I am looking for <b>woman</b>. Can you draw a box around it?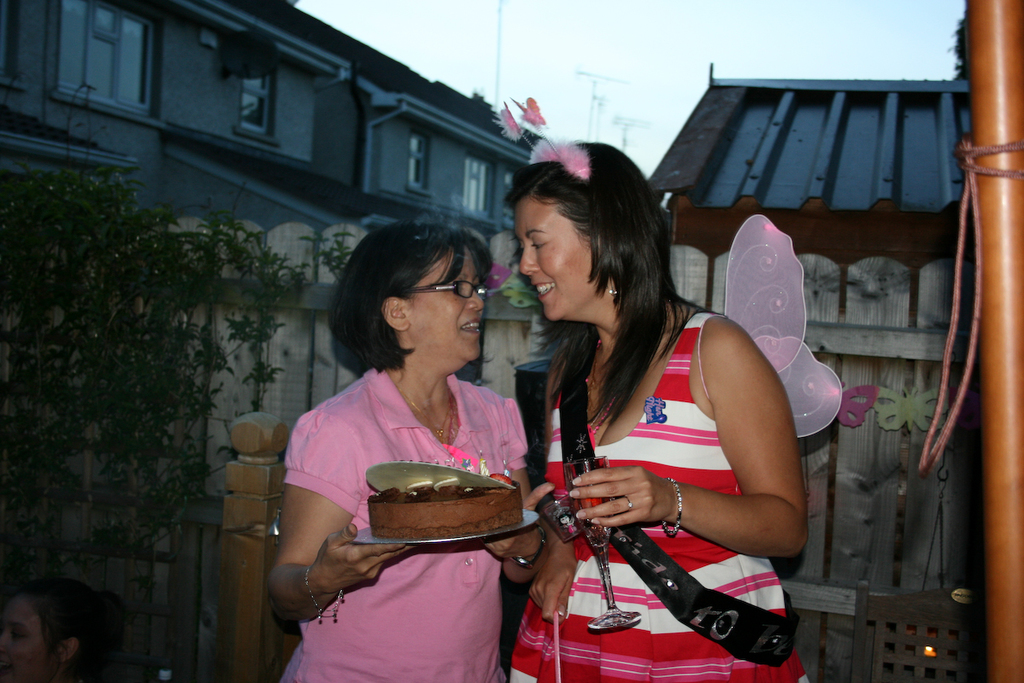
Sure, the bounding box is {"left": 0, "top": 581, "right": 127, "bottom": 682}.
